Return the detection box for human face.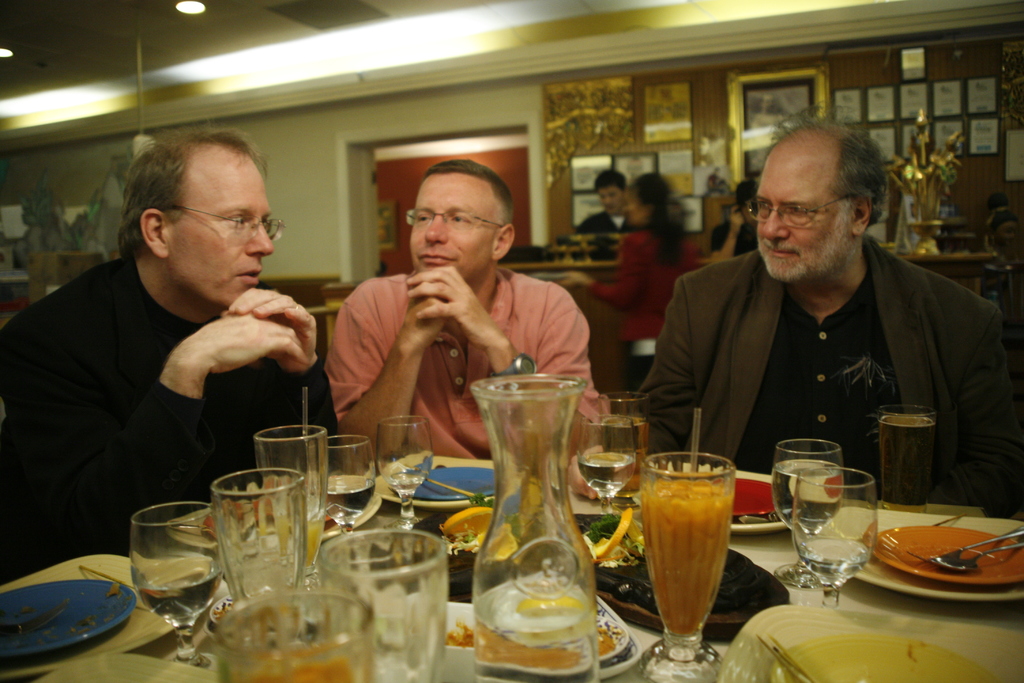
select_region(410, 175, 493, 277).
